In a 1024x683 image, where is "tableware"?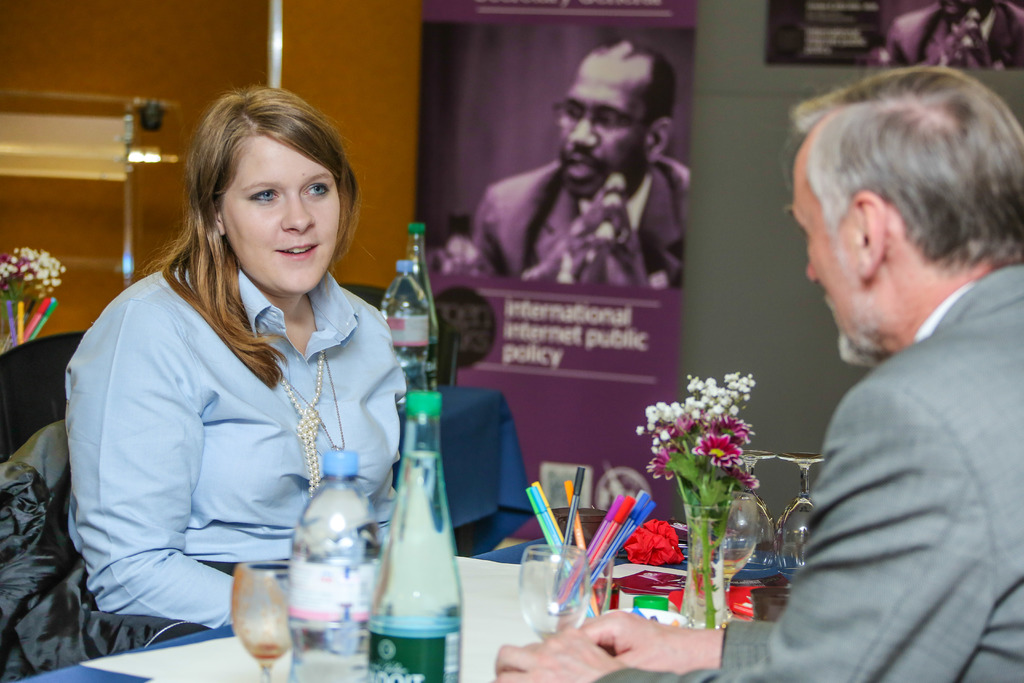
BBox(723, 443, 781, 582).
